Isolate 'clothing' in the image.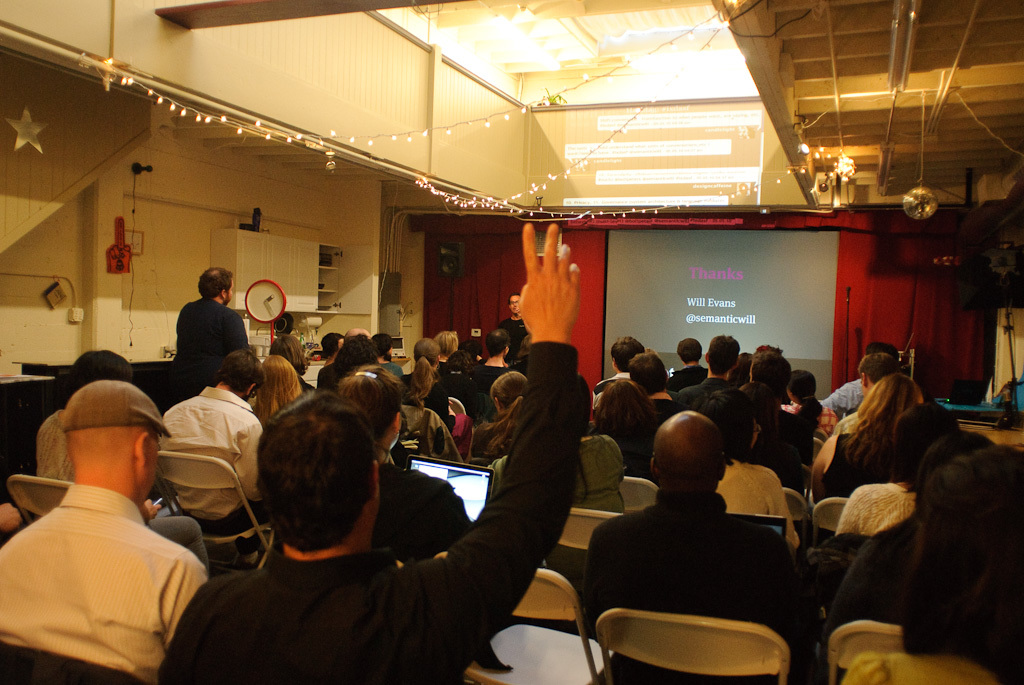
Isolated region: <box>158,382,268,537</box>.
